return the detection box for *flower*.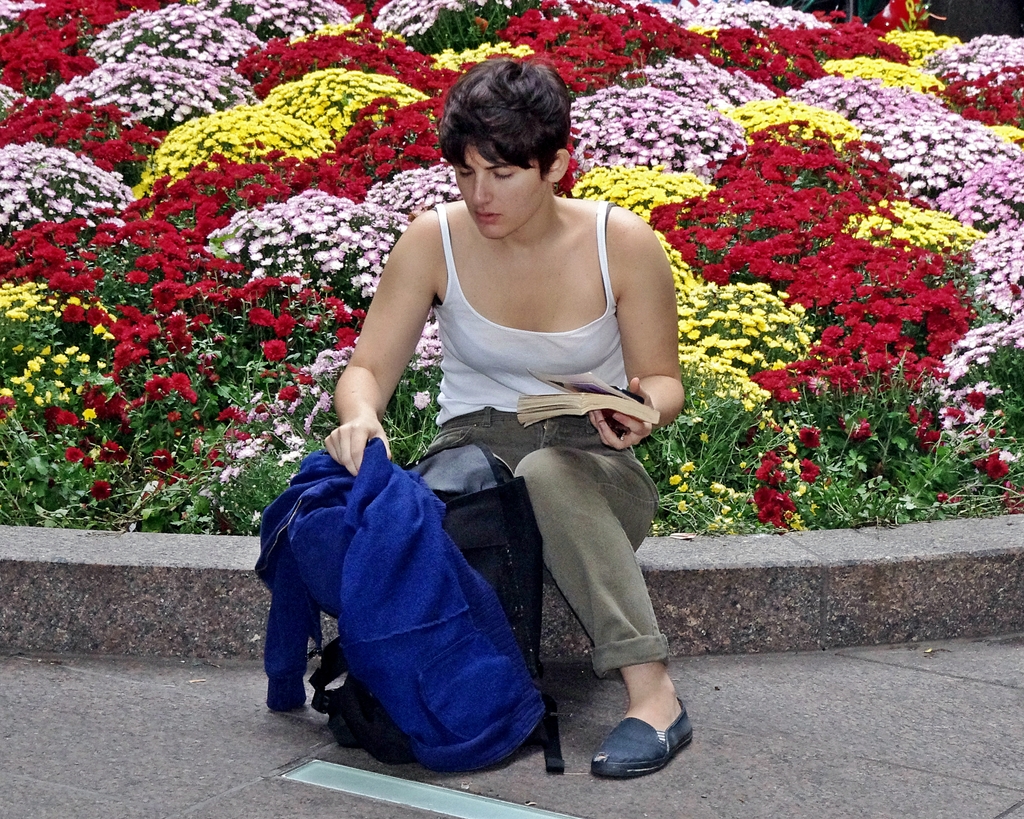
[x1=91, y1=476, x2=111, y2=503].
